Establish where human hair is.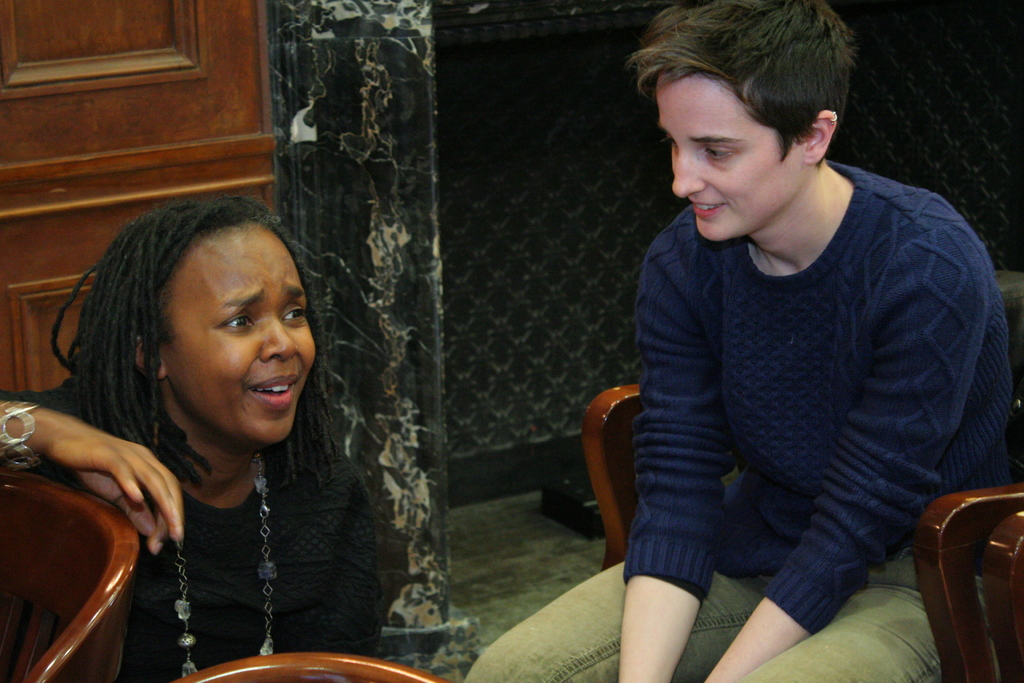
Established at 49:201:321:526.
